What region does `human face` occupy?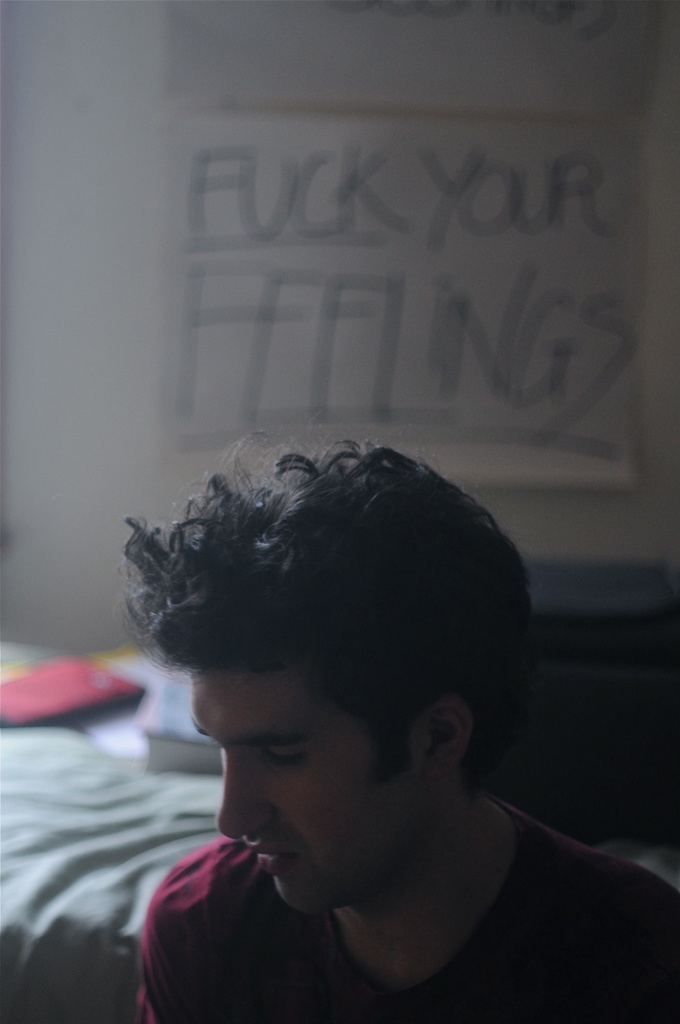
{"x1": 187, "y1": 650, "x2": 430, "y2": 911}.
